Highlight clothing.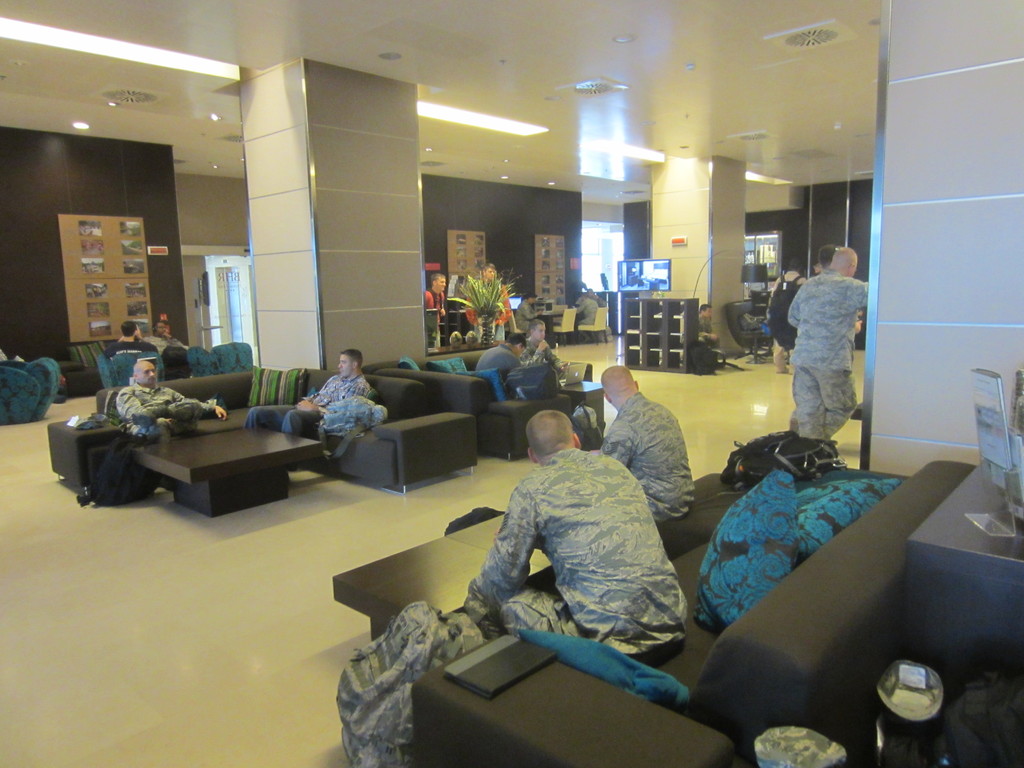
Highlighted region: pyautogui.locateOnScreen(589, 372, 702, 530).
